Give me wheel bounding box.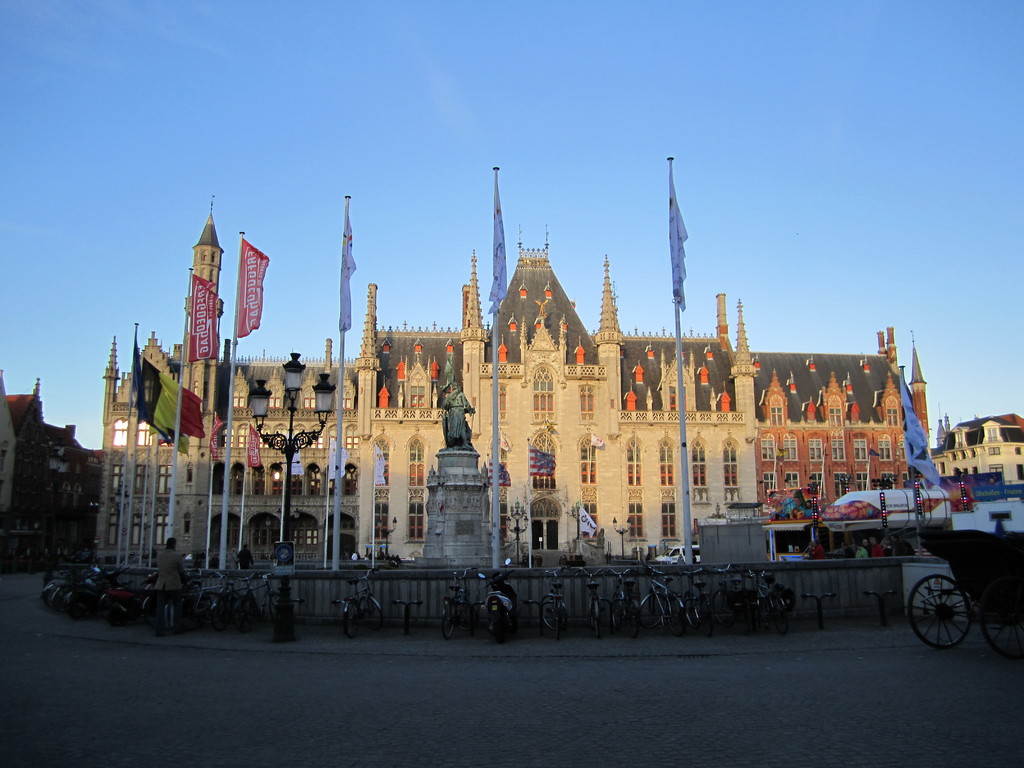
541/600/585/638.
